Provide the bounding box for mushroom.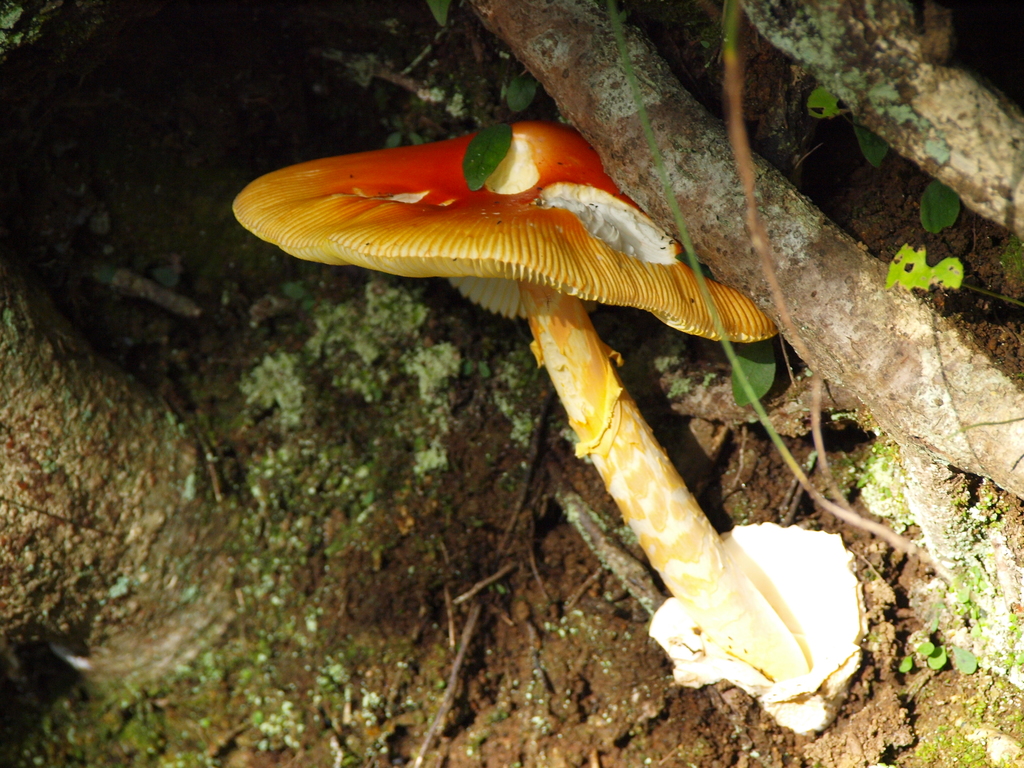
<box>233,125,885,728</box>.
